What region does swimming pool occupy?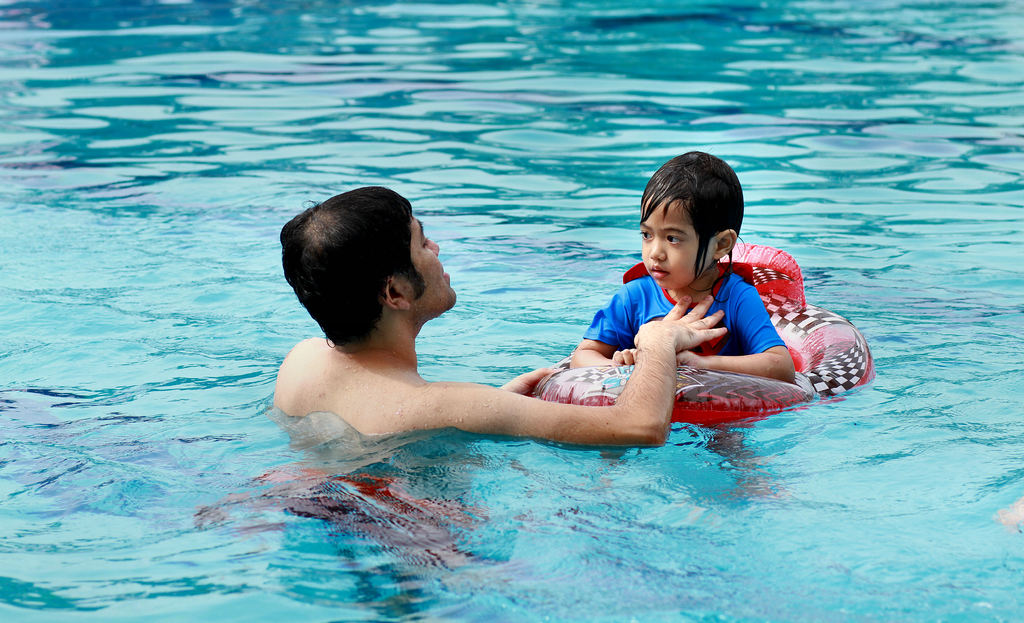
bbox(0, 0, 1023, 622).
